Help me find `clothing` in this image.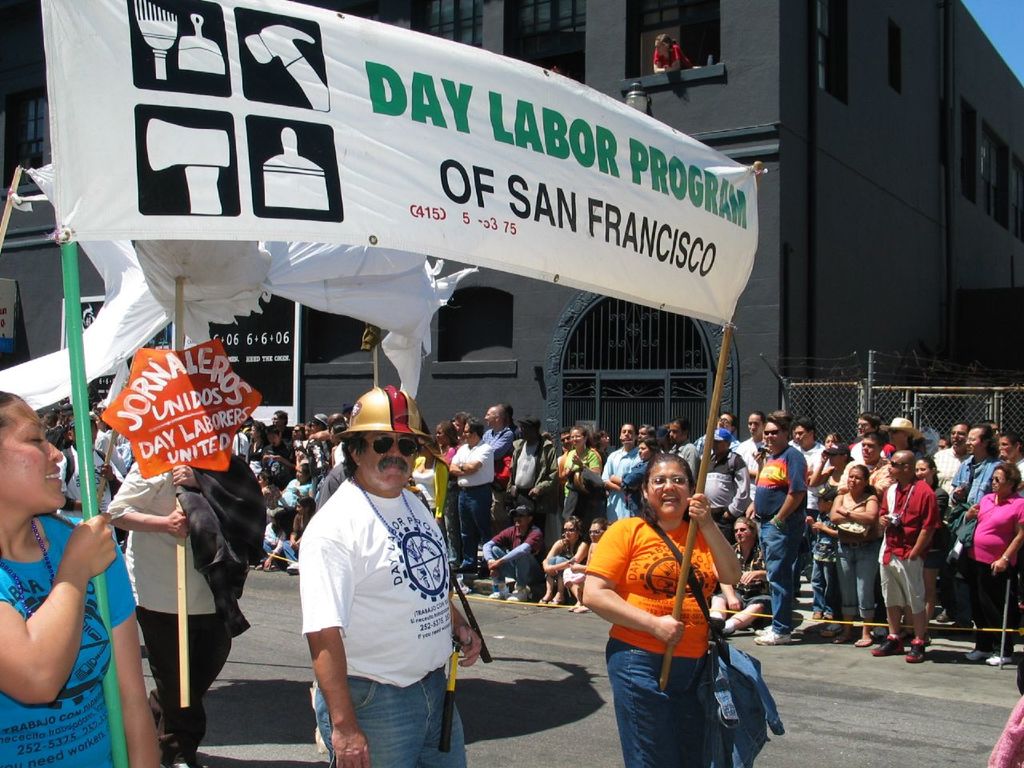
Found it: box=[836, 444, 894, 482].
